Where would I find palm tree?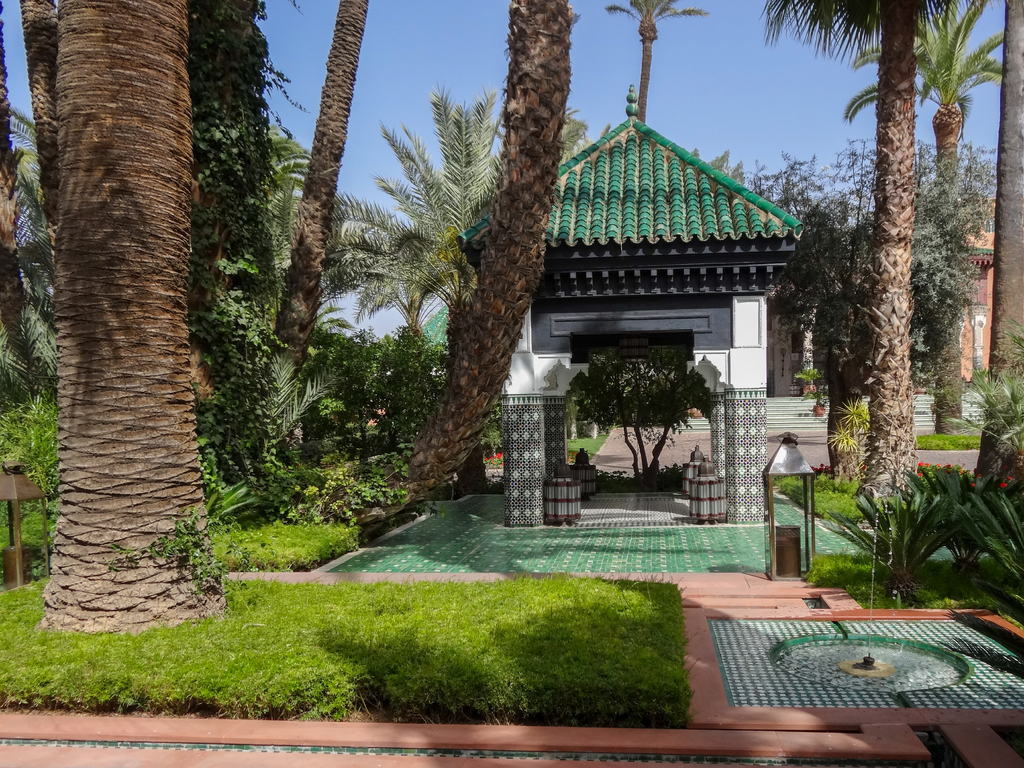
At detection(865, 12, 987, 442).
